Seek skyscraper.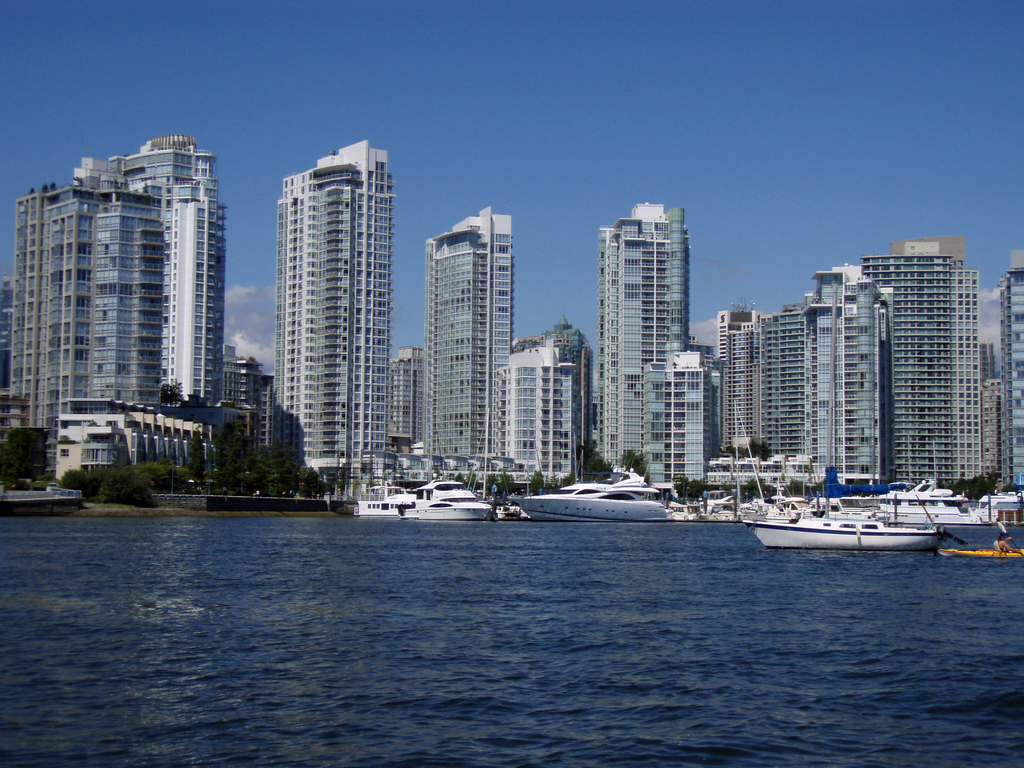
(228, 343, 285, 456).
